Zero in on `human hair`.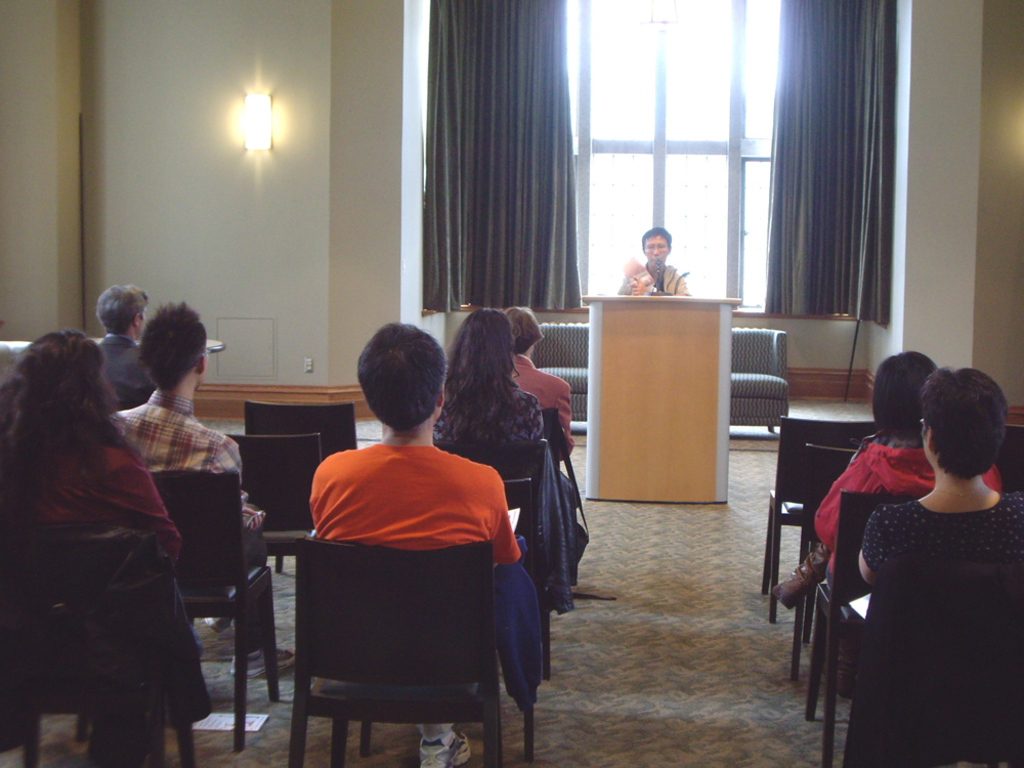
Zeroed in: <bbox>868, 348, 937, 436</bbox>.
